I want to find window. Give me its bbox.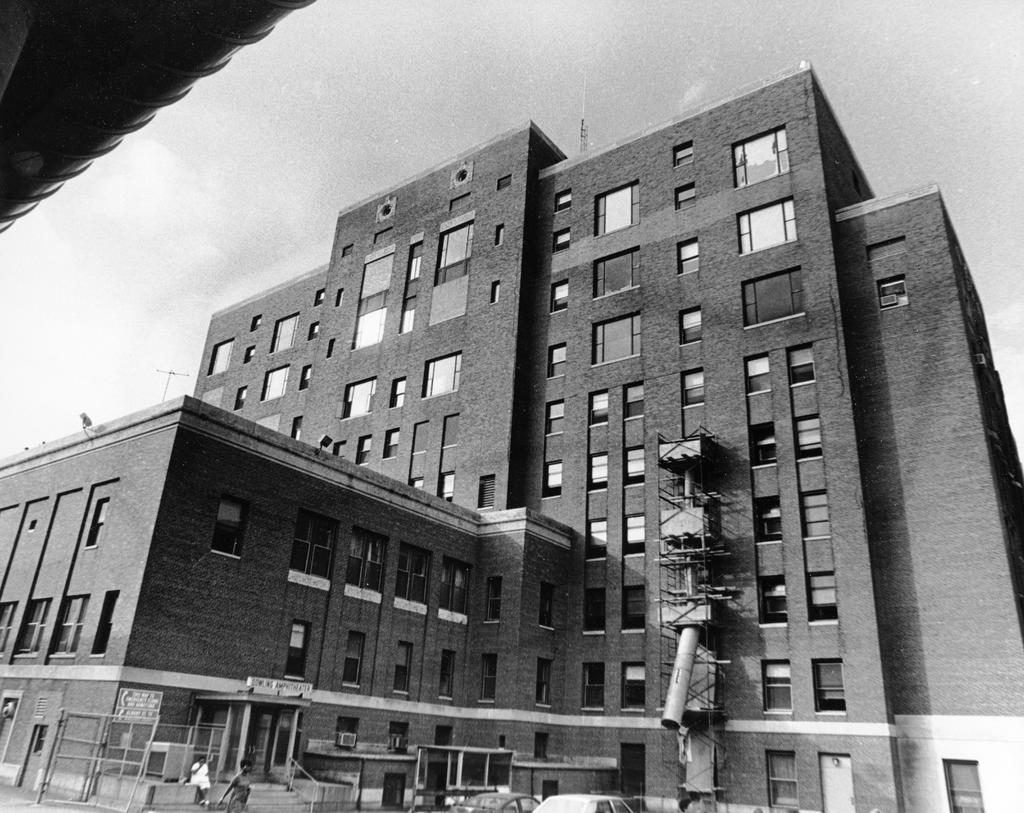
[550, 230, 570, 252].
